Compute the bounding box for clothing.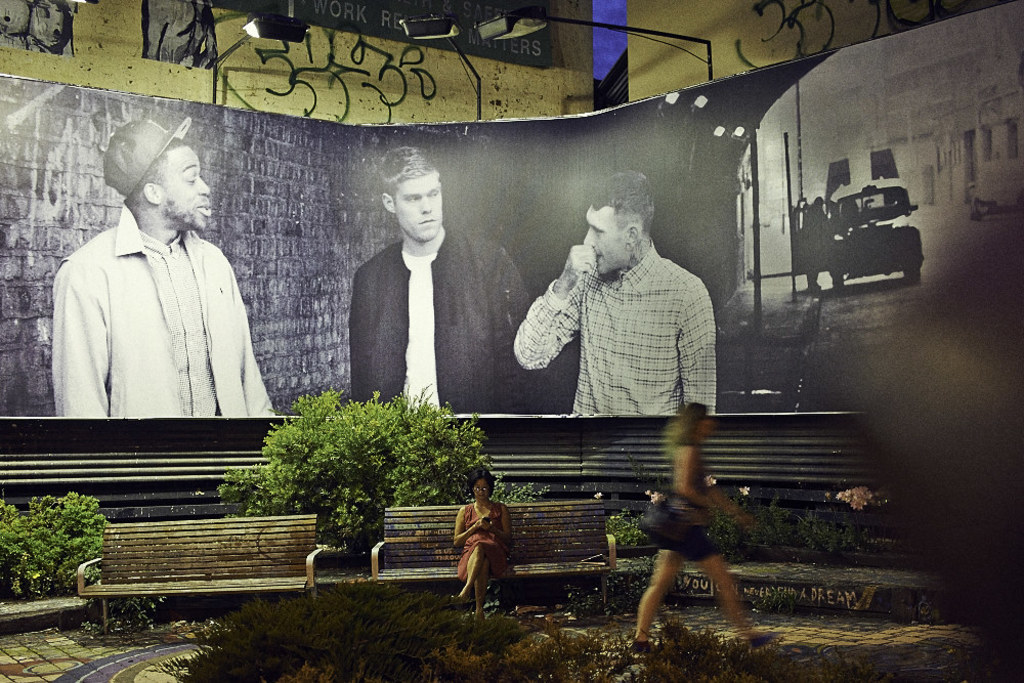
508/234/721/418.
